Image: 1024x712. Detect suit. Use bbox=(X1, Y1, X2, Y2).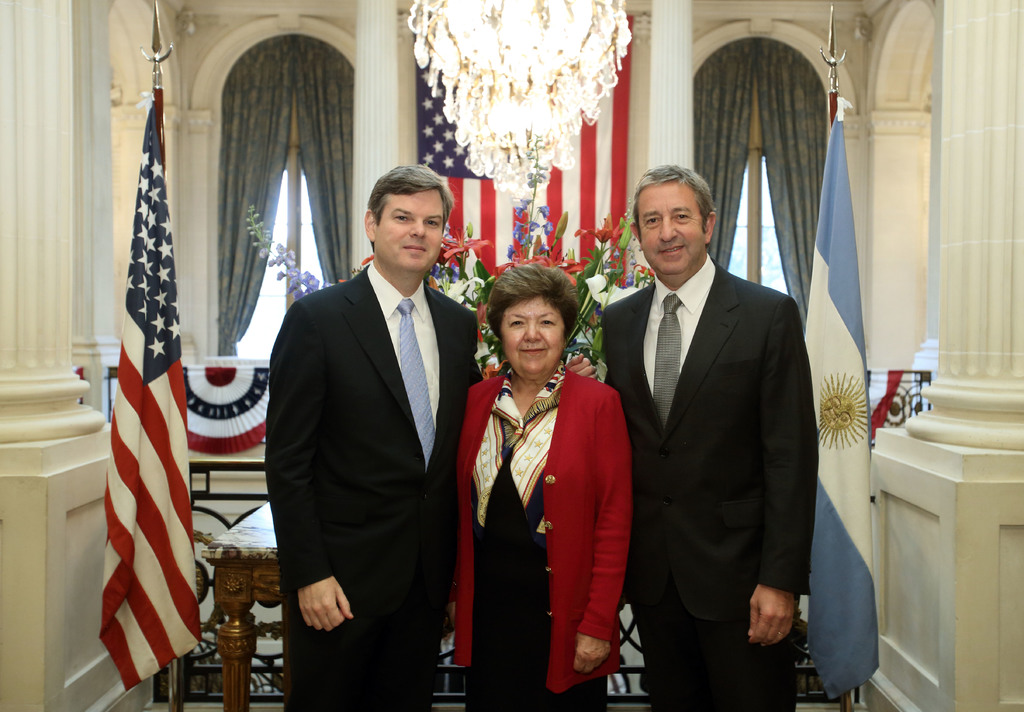
bbox=(250, 162, 479, 702).
